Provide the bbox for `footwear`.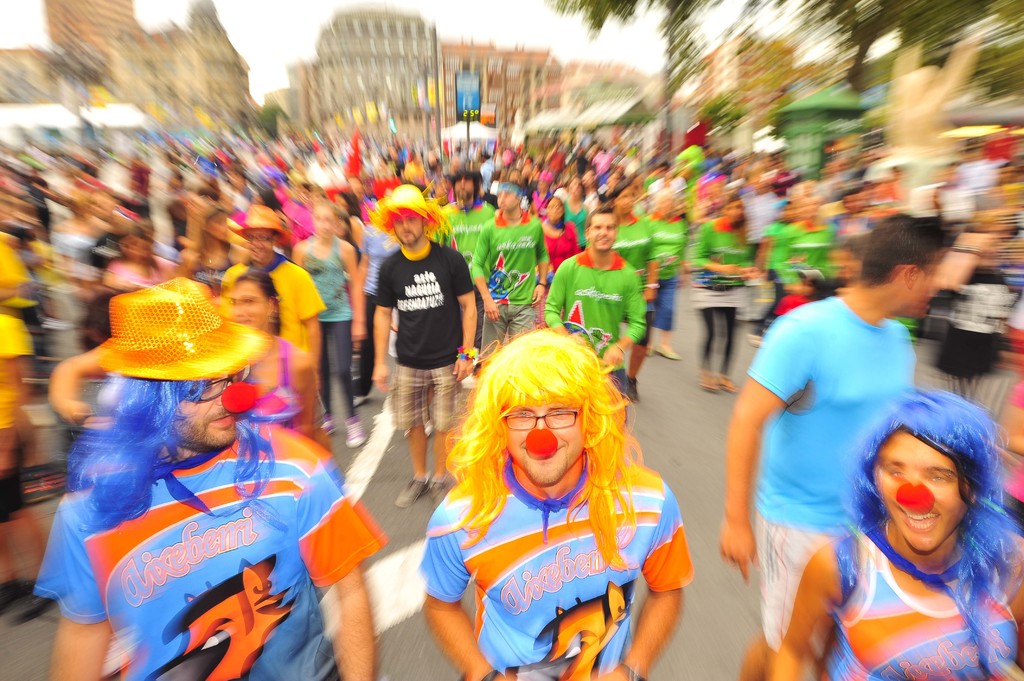
[394,470,431,508].
